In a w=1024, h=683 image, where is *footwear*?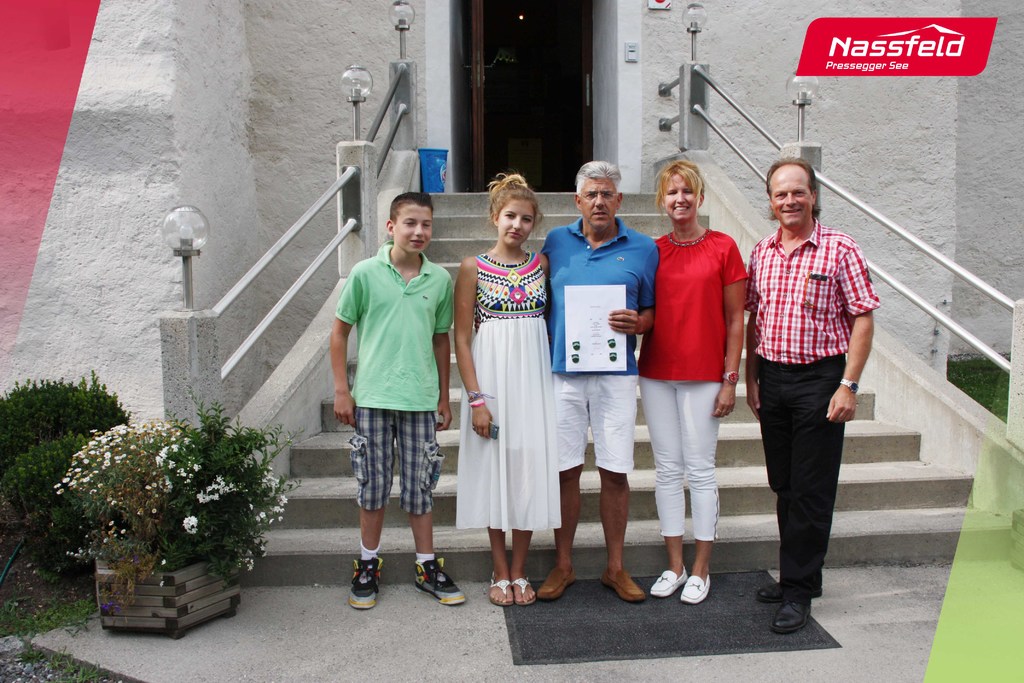
pyautogui.locateOnScreen(771, 598, 809, 633).
